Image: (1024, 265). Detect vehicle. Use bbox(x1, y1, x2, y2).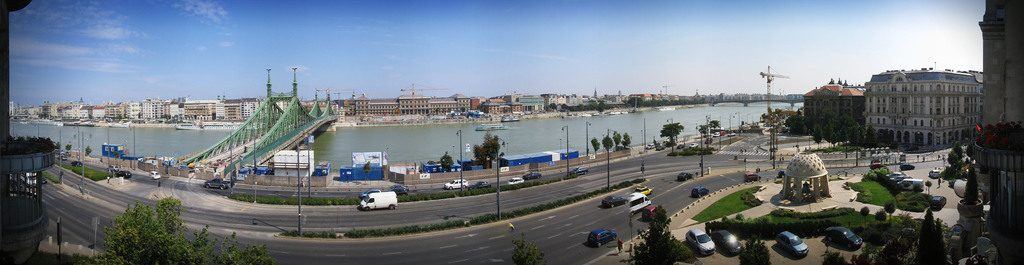
bbox(602, 190, 632, 207).
